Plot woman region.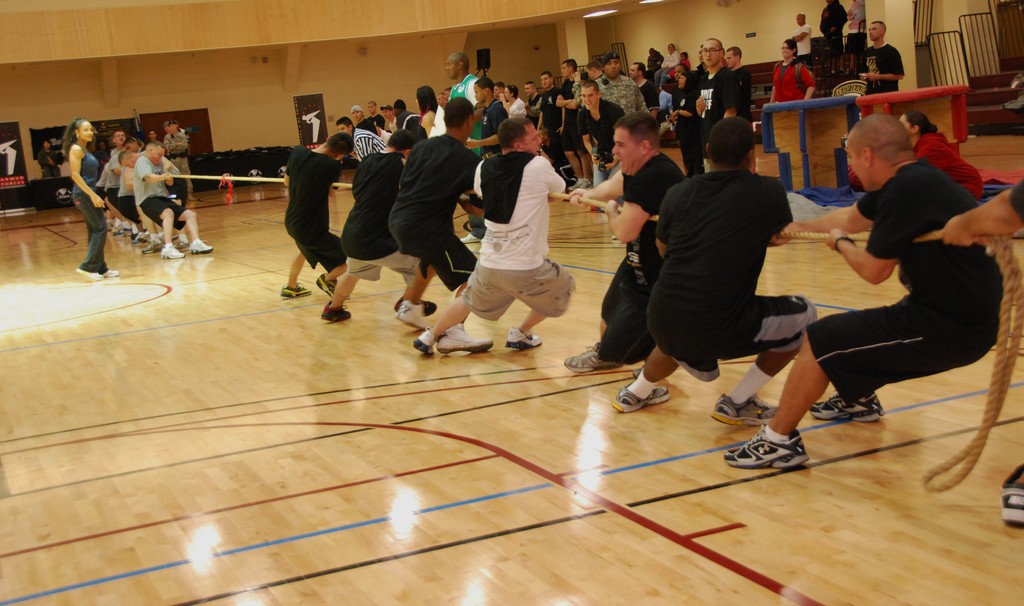
Plotted at x1=656 y1=86 x2=673 y2=128.
